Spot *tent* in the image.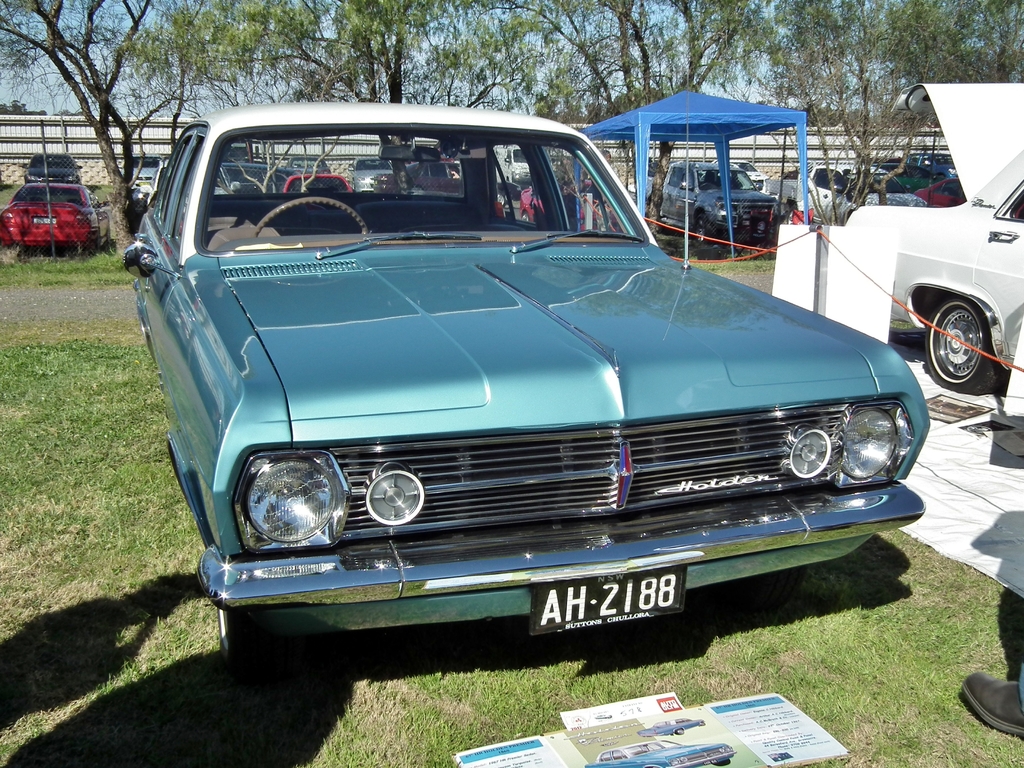
*tent* found at BBox(569, 88, 810, 262).
